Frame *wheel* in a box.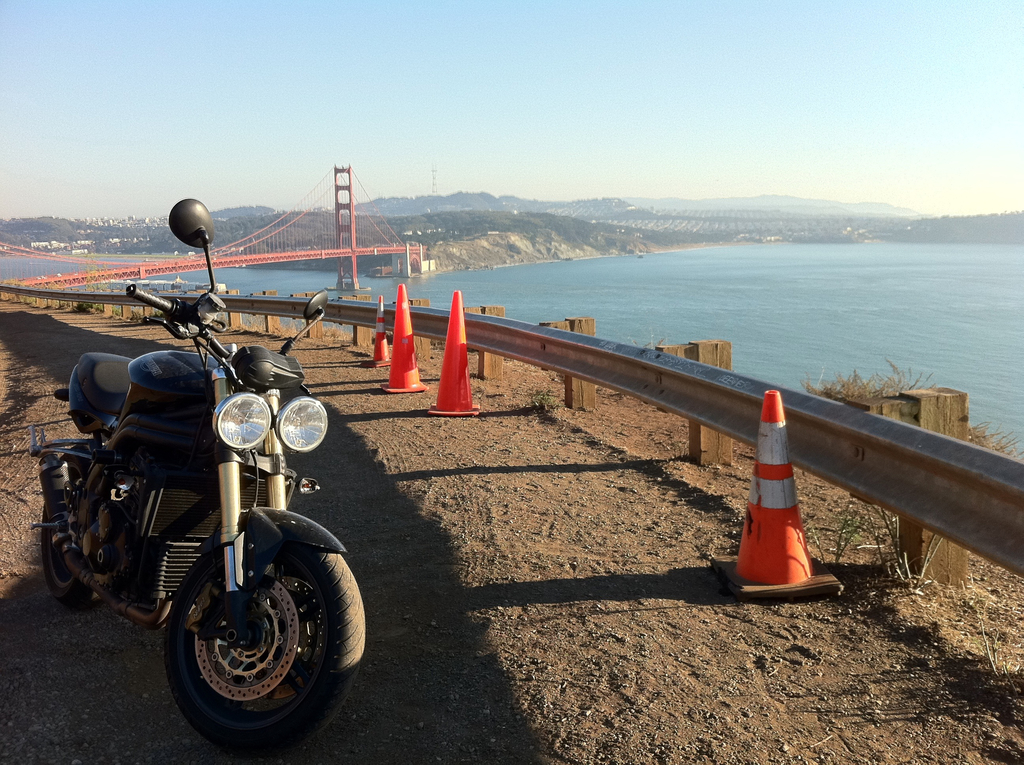
(164,549,369,764).
